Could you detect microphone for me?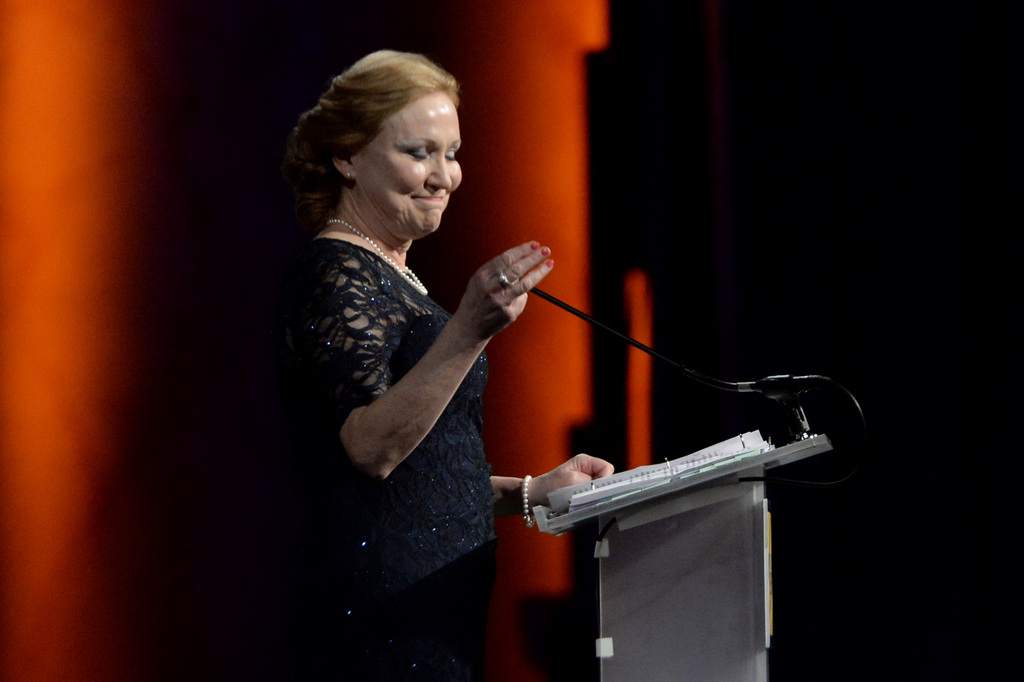
Detection result: bbox=(527, 277, 876, 413).
